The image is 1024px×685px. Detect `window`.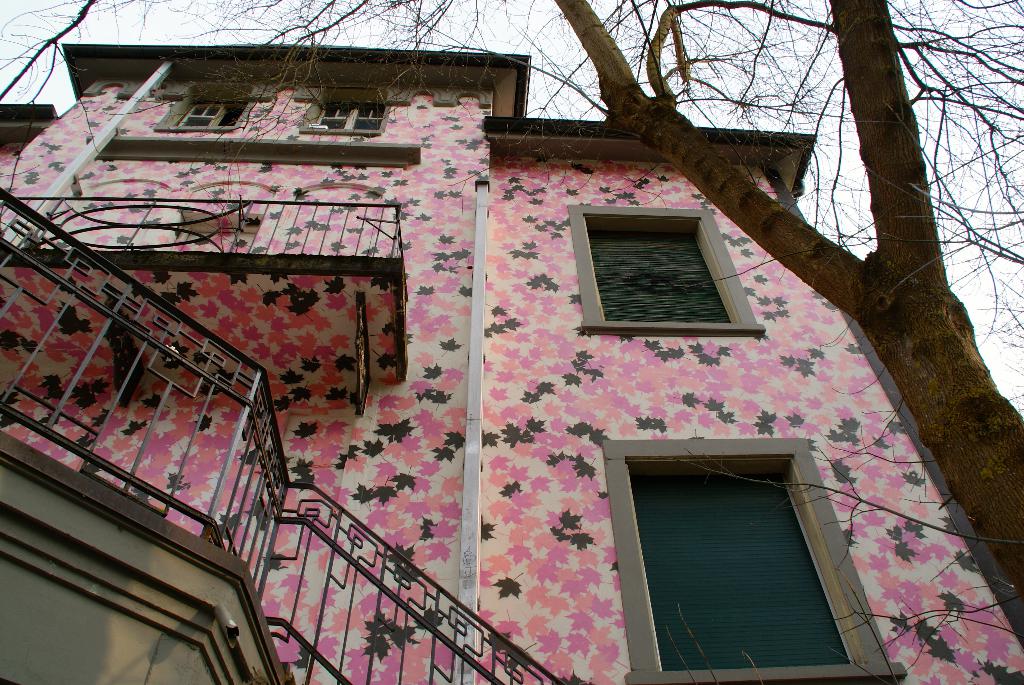
Detection: 597 434 908 684.
